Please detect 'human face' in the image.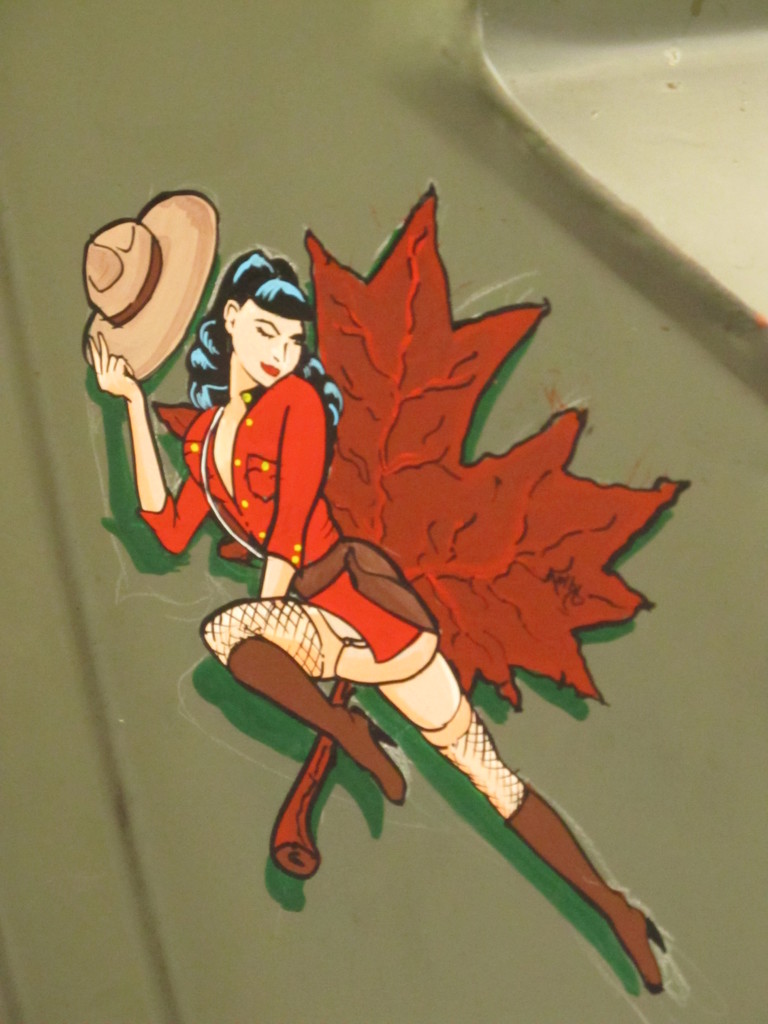
<region>236, 295, 303, 388</region>.
